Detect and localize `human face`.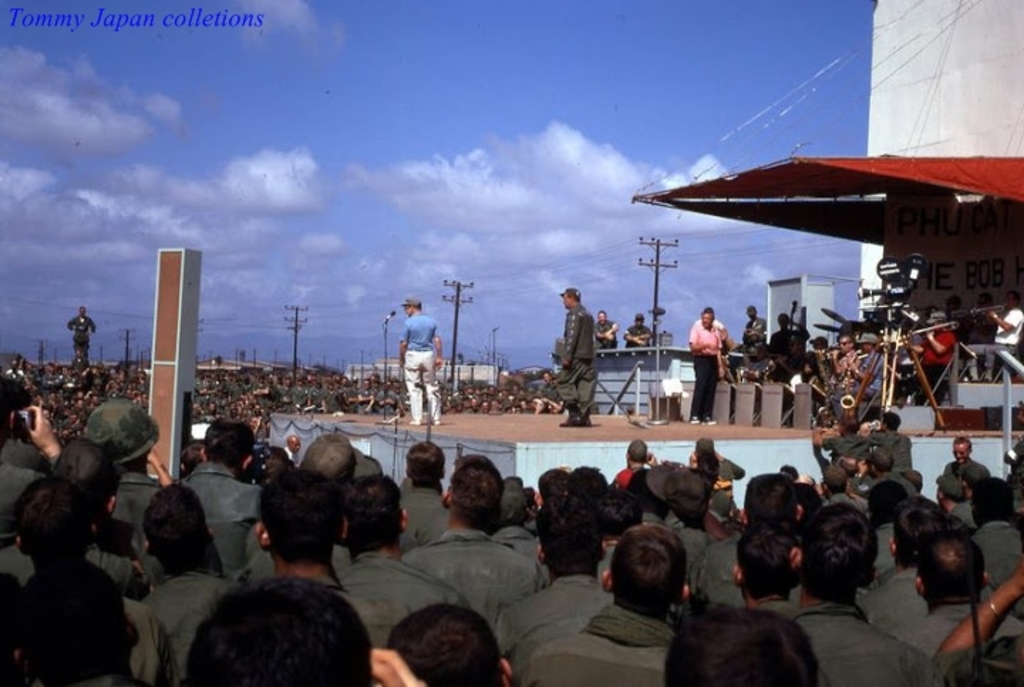
Localized at bbox=[742, 303, 761, 324].
